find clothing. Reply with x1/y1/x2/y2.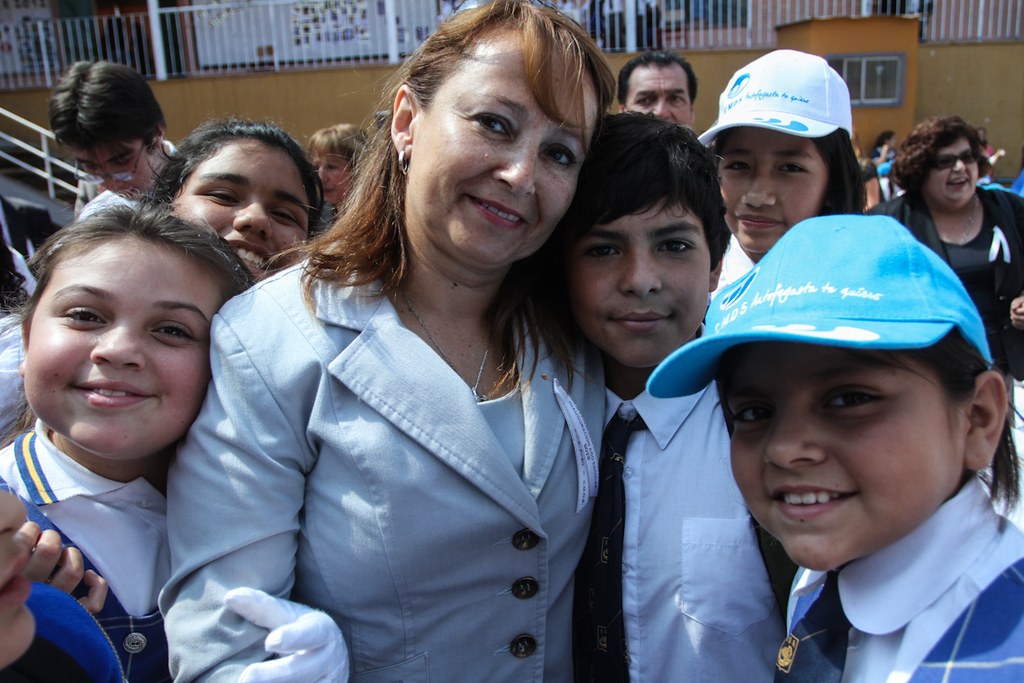
0/421/361/682.
